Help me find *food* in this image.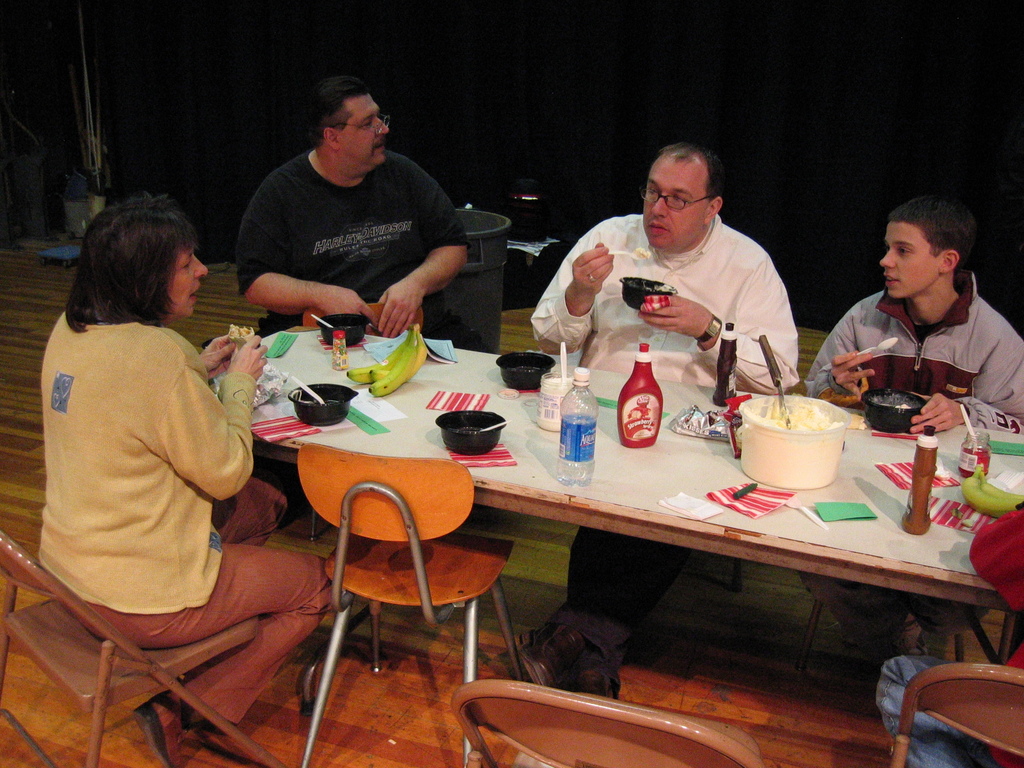
Found it: 346,319,426,393.
